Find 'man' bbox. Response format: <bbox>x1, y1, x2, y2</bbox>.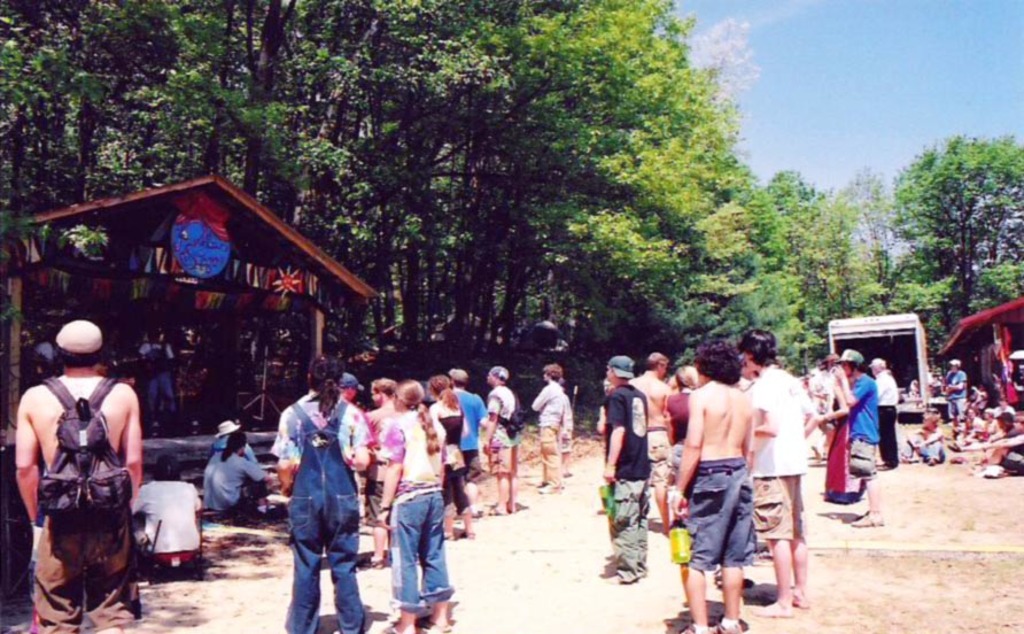
<bbox>639, 350, 668, 534</bbox>.
